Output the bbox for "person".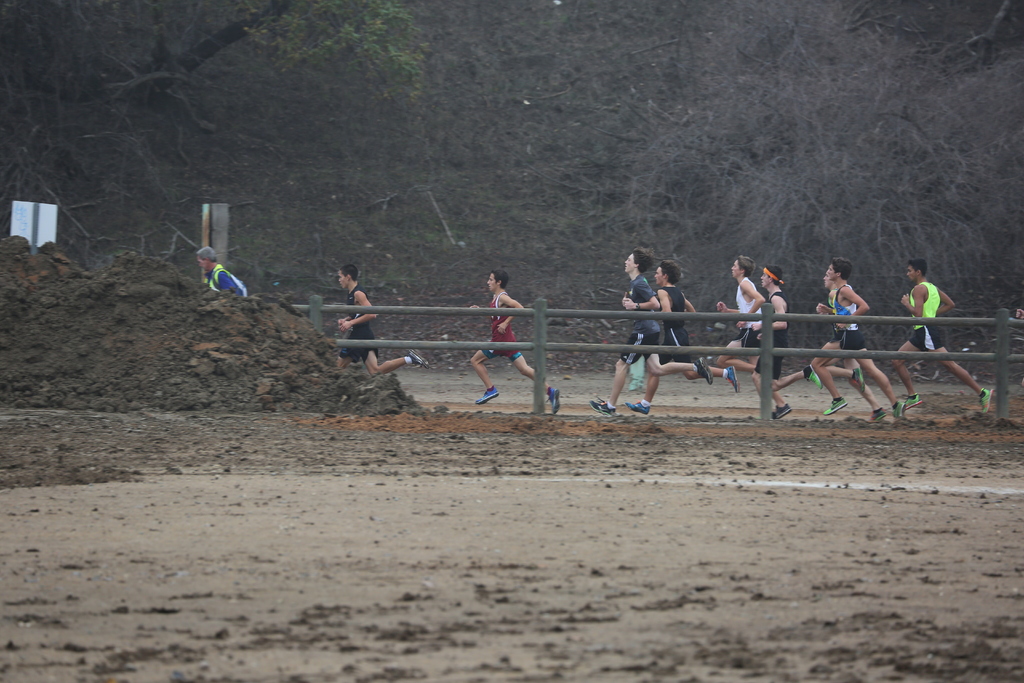
806:260:894:425.
